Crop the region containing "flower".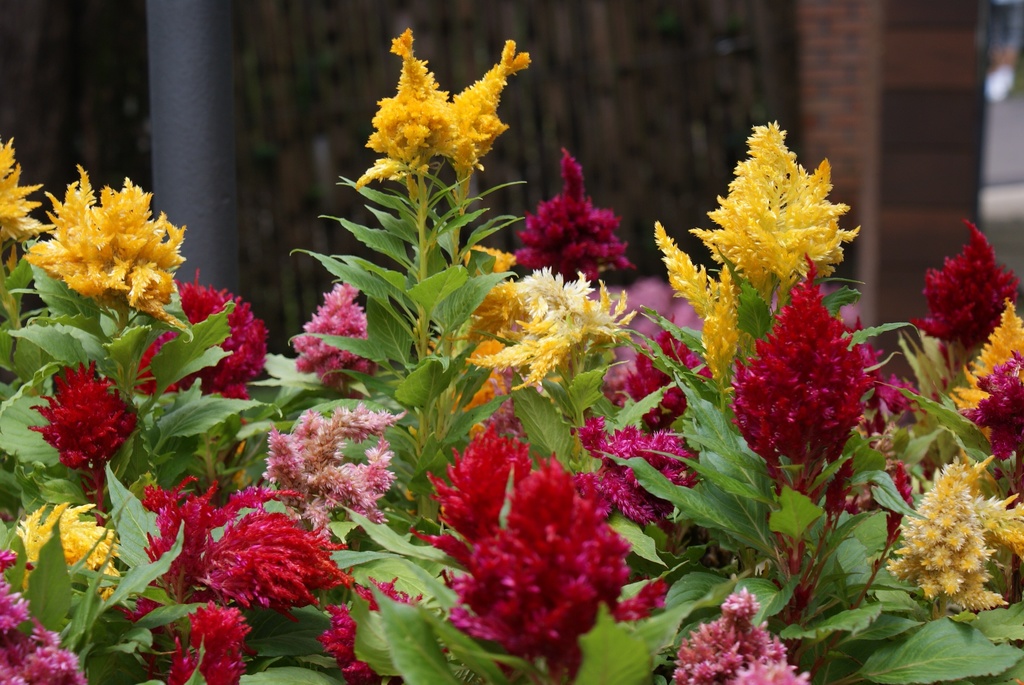
Crop region: pyautogui.locateOnScreen(29, 168, 193, 325).
